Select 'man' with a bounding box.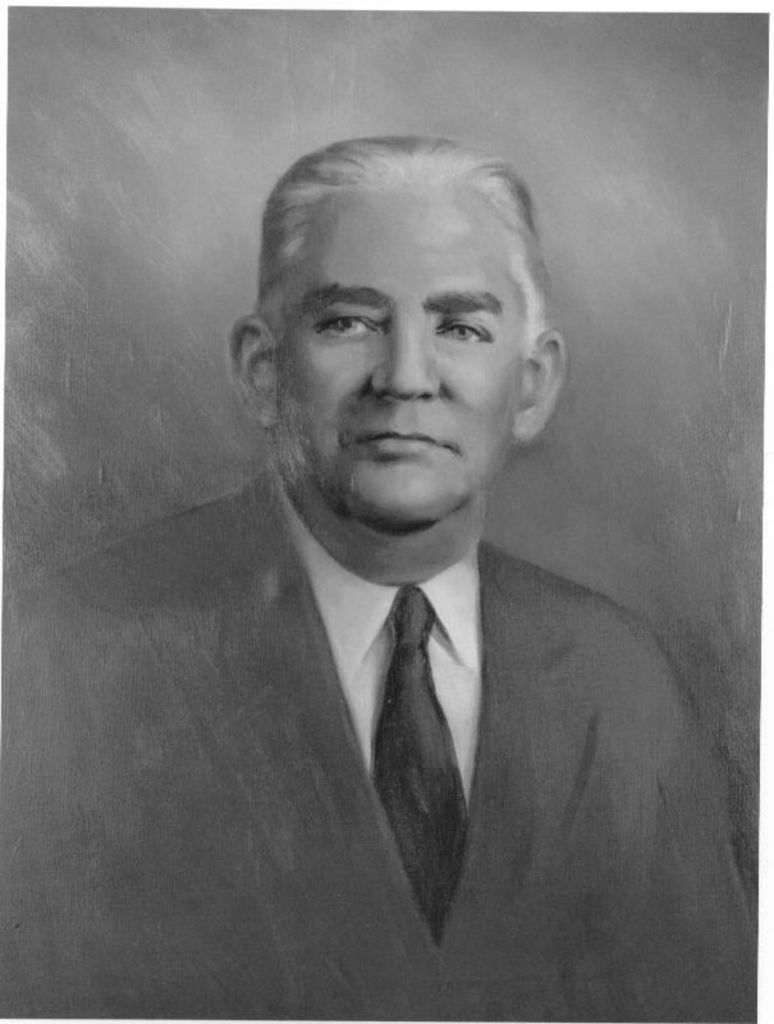
70:128:728:991.
